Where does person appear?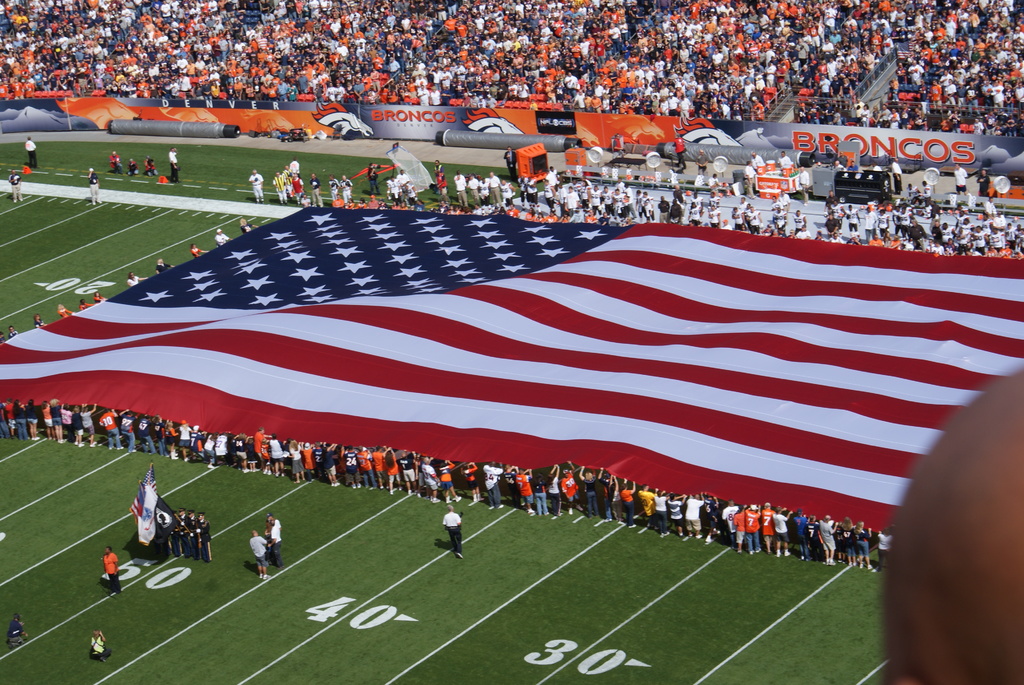
Appears at Rect(56, 300, 72, 320).
